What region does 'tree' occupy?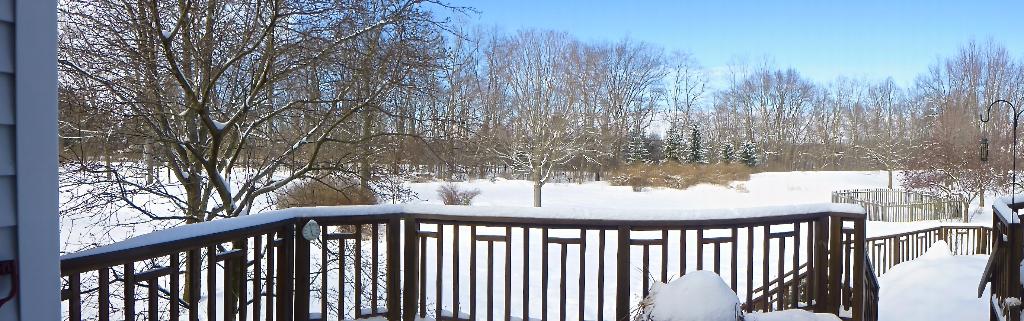
[x1=708, y1=55, x2=765, y2=136].
